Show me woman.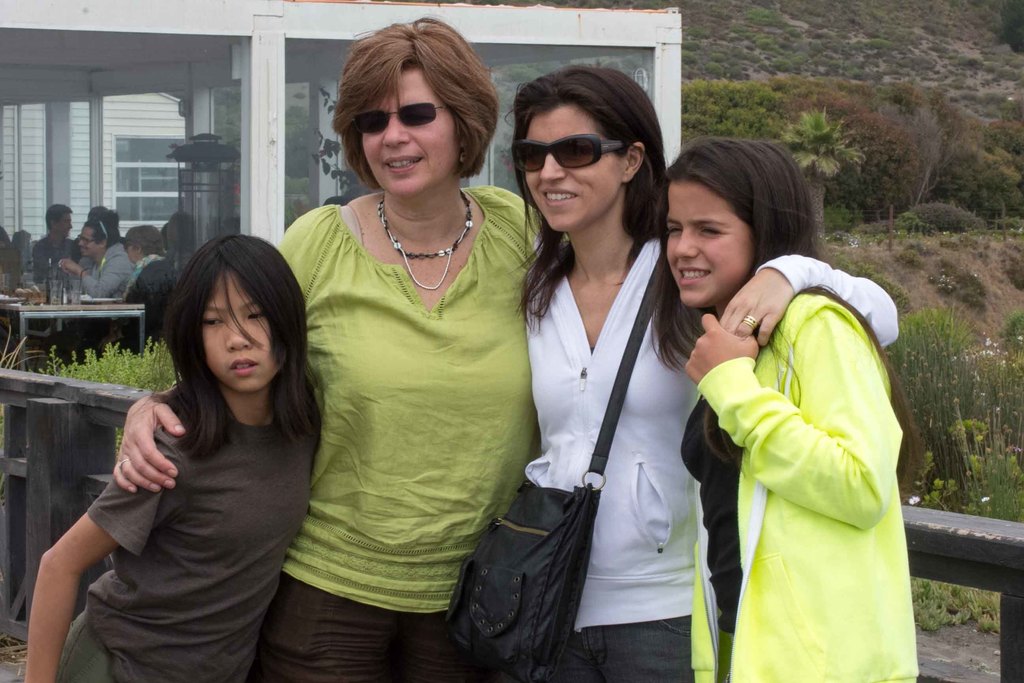
woman is here: rect(646, 131, 932, 682).
